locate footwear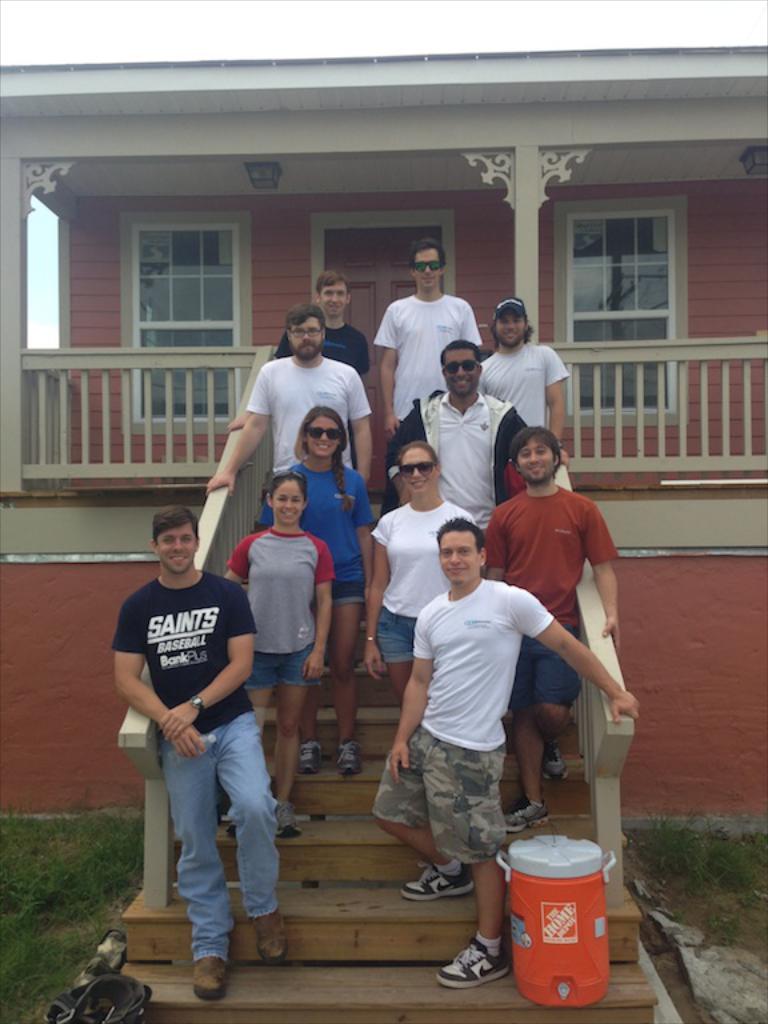
x1=300 y1=741 x2=320 y2=777
